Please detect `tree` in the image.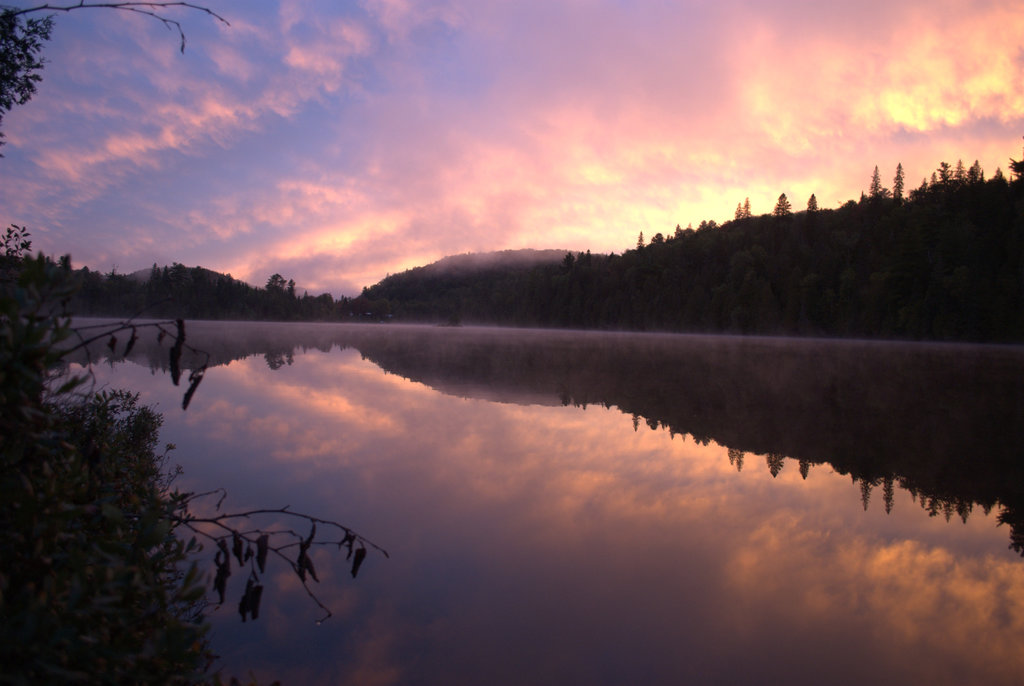
l=49, t=253, r=88, b=292.
